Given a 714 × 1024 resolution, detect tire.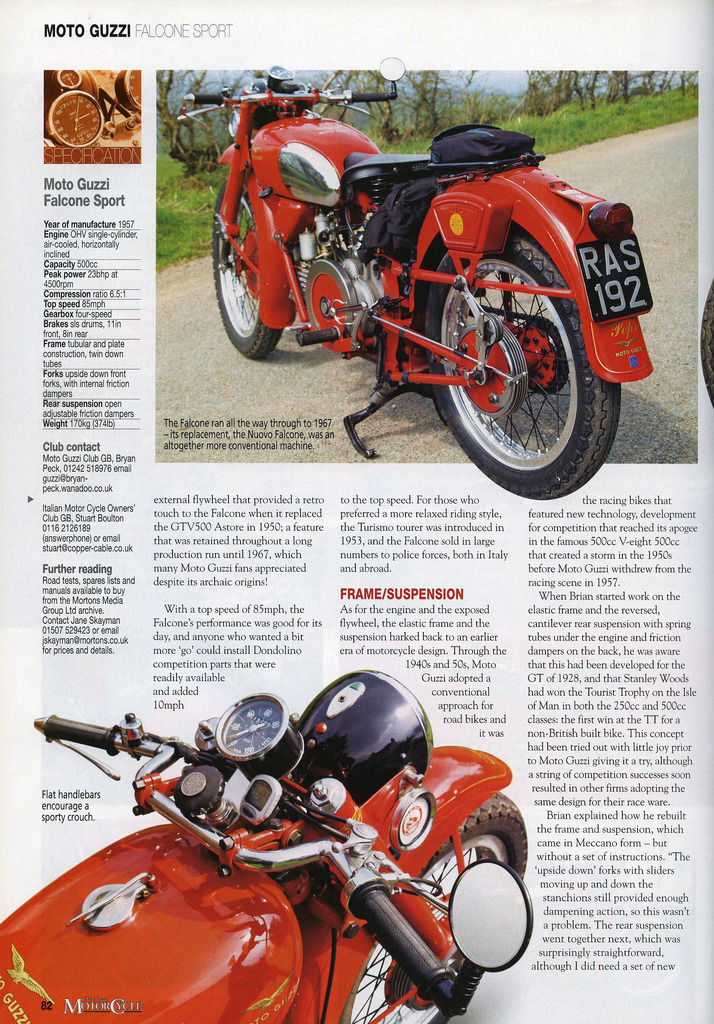
439 236 613 486.
